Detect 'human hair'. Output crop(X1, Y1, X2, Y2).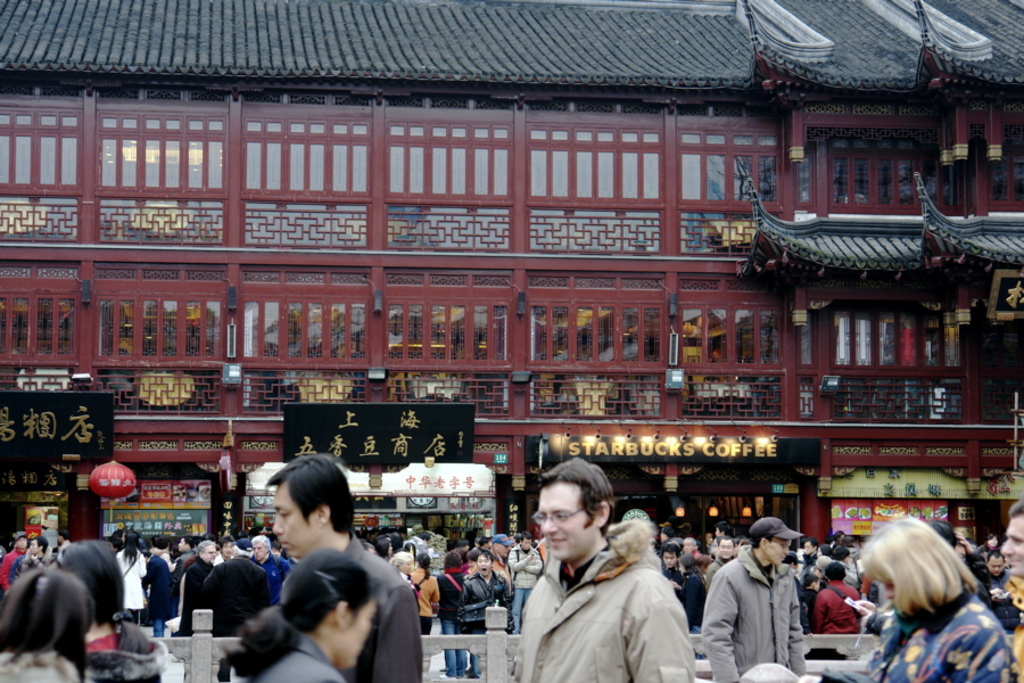
crop(525, 458, 617, 538).
